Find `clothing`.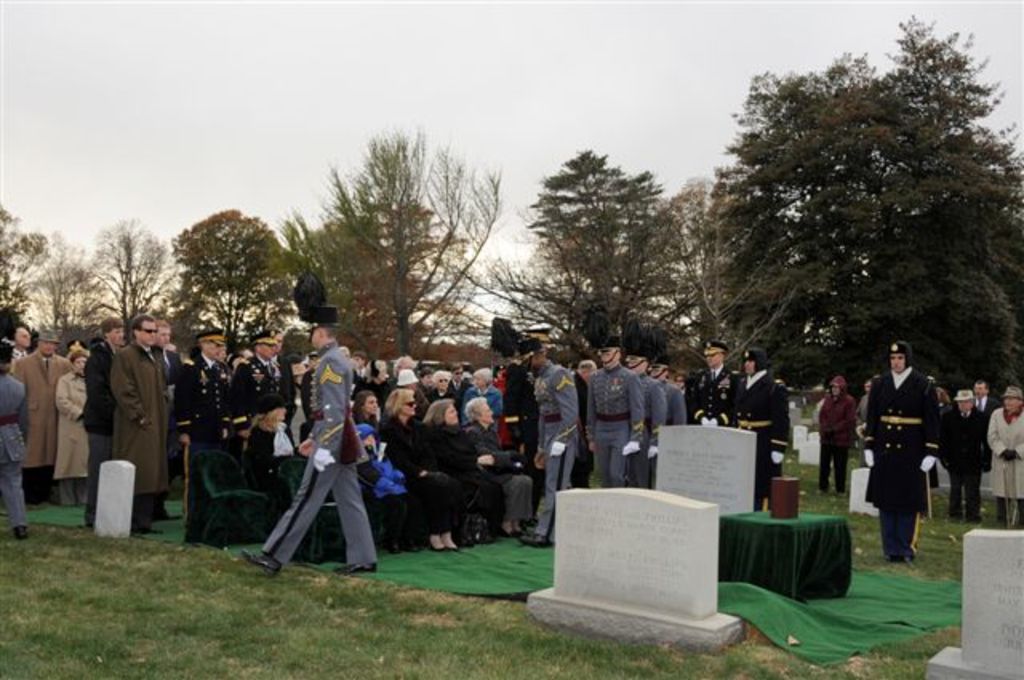
x1=666 y1=371 x2=701 y2=437.
